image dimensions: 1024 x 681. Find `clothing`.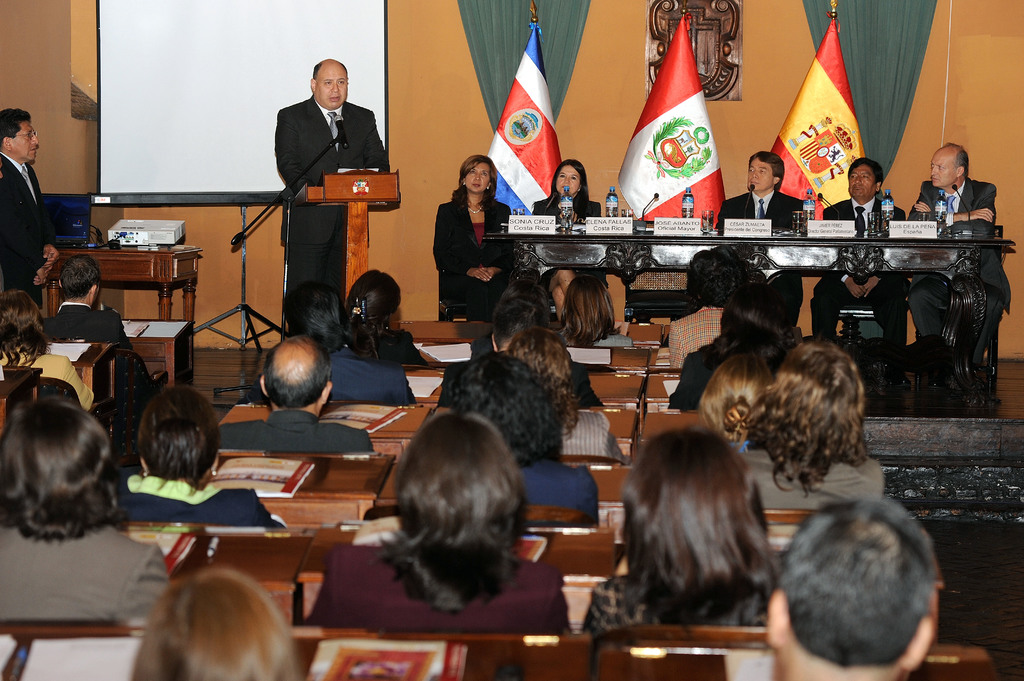
select_region(0, 521, 173, 629).
